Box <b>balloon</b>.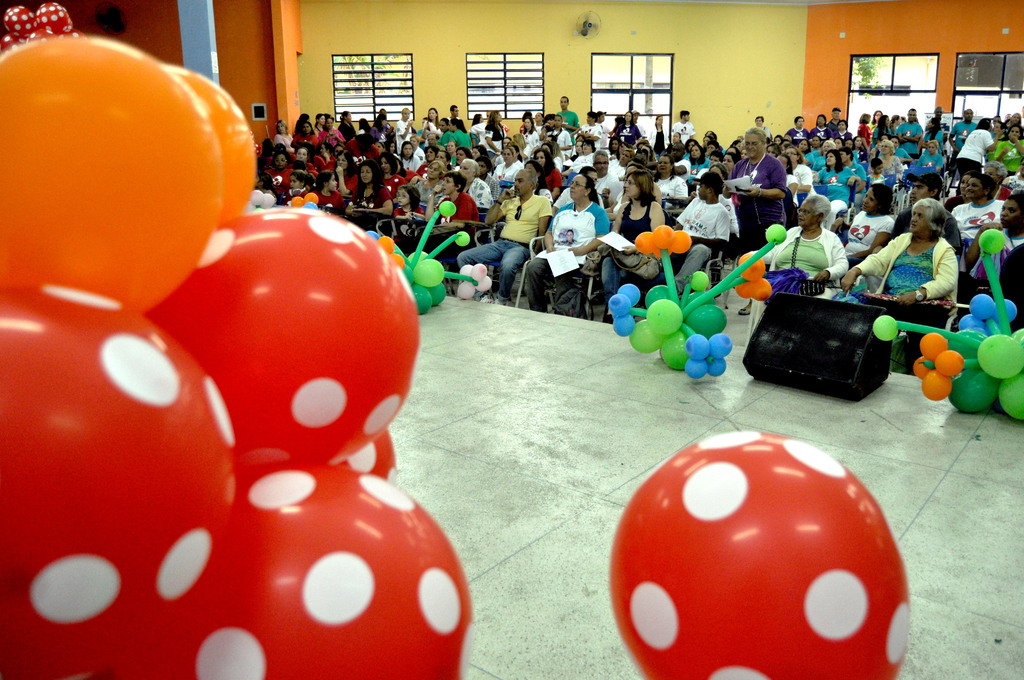
x1=998, y1=372, x2=1023, y2=421.
